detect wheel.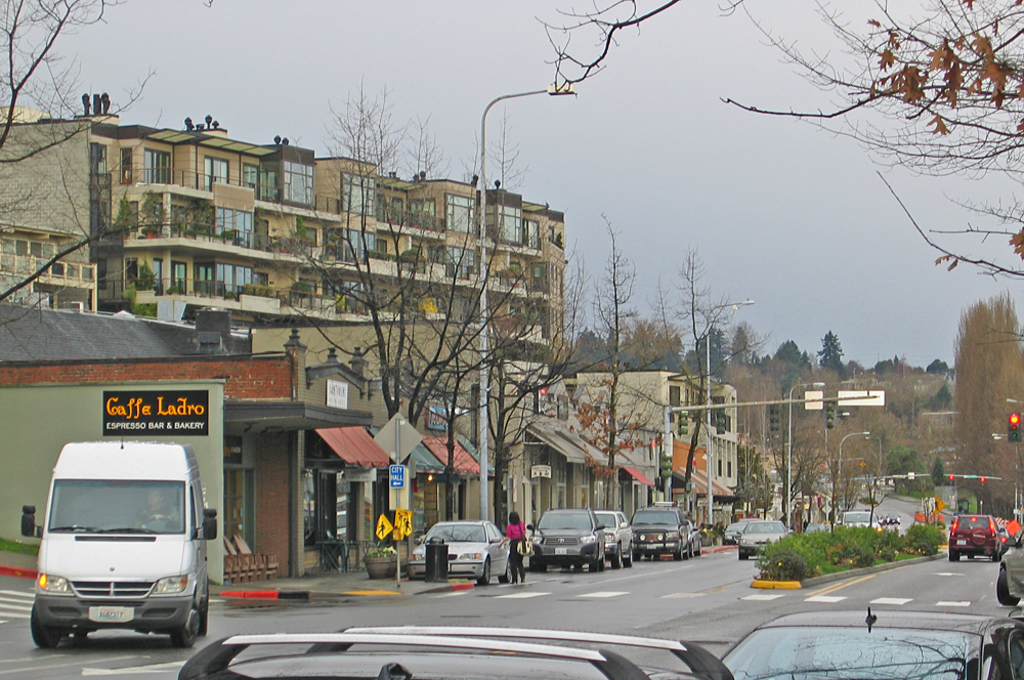
Detected at 737 547 749 562.
